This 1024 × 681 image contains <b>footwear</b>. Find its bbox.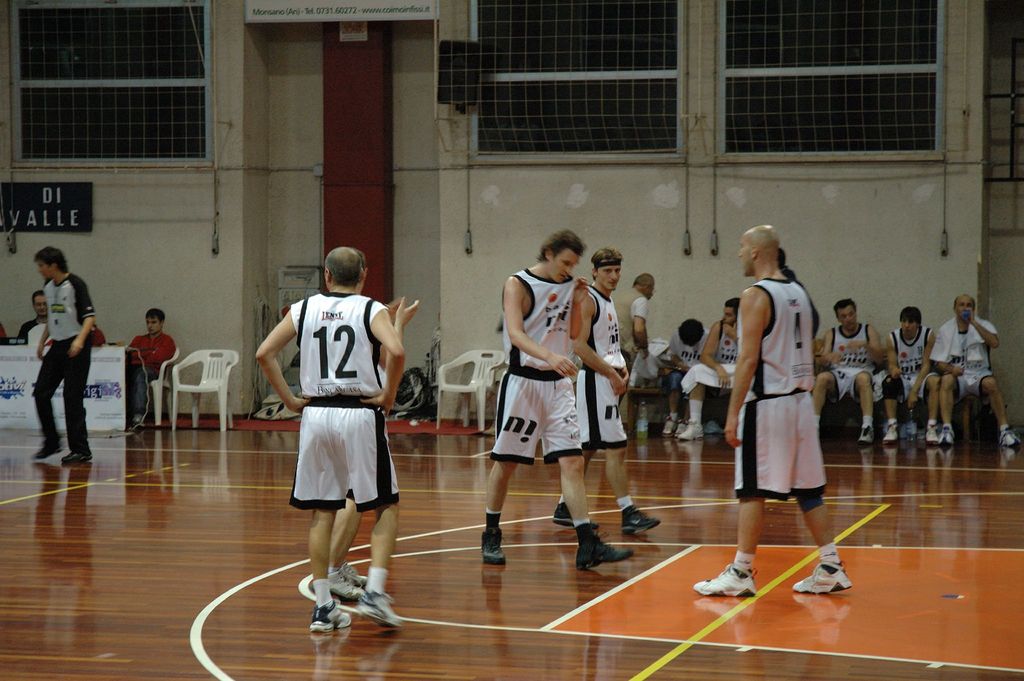
box=[924, 425, 938, 444].
